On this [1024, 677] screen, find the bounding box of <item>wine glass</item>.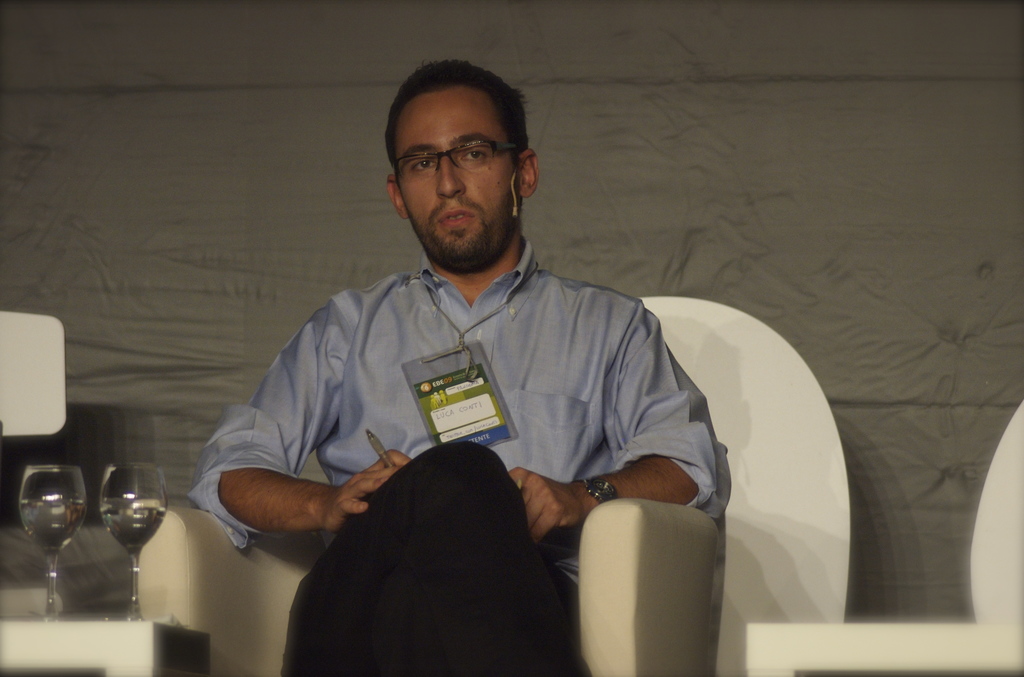
Bounding box: region(95, 463, 168, 619).
